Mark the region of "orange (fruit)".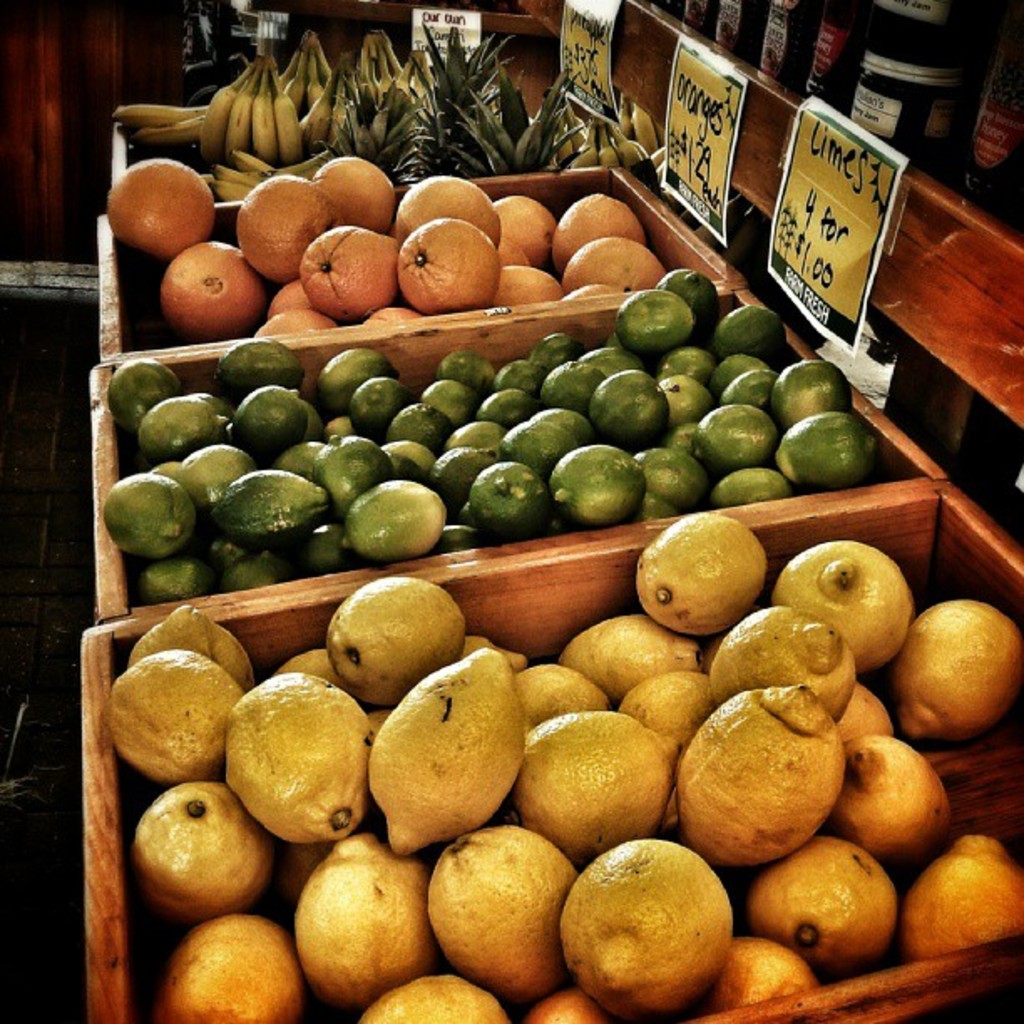
Region: (left=561, top=233, right=661, bottom=284).
